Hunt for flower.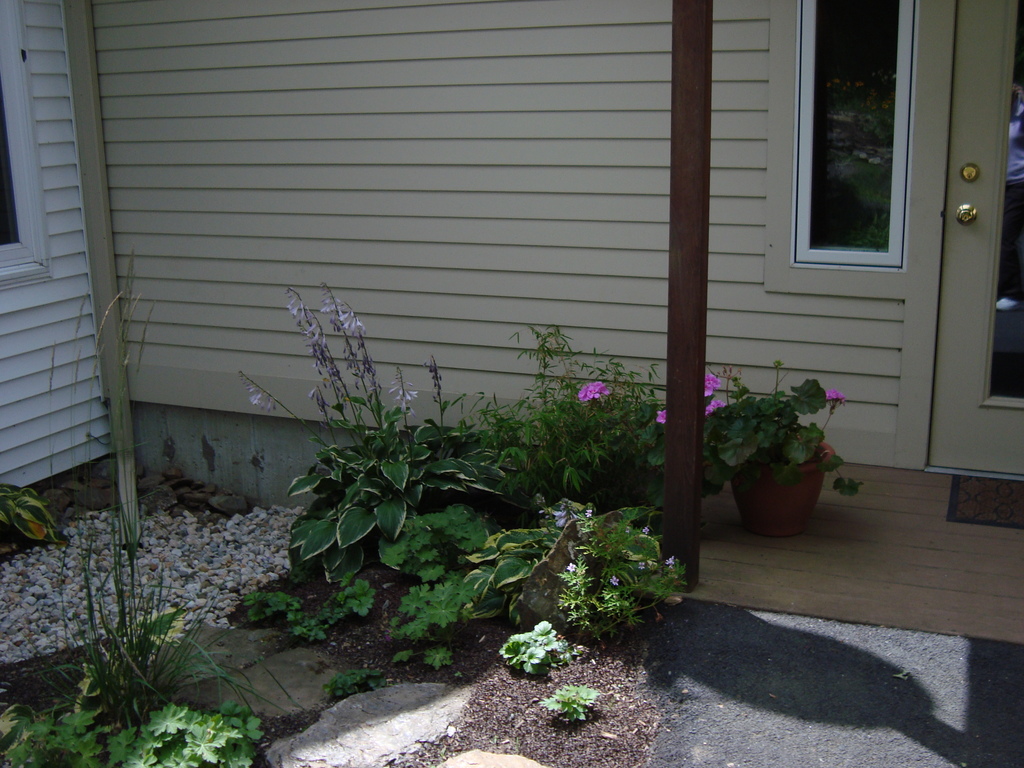
Hunted down at (255, 376, 294, 428).
